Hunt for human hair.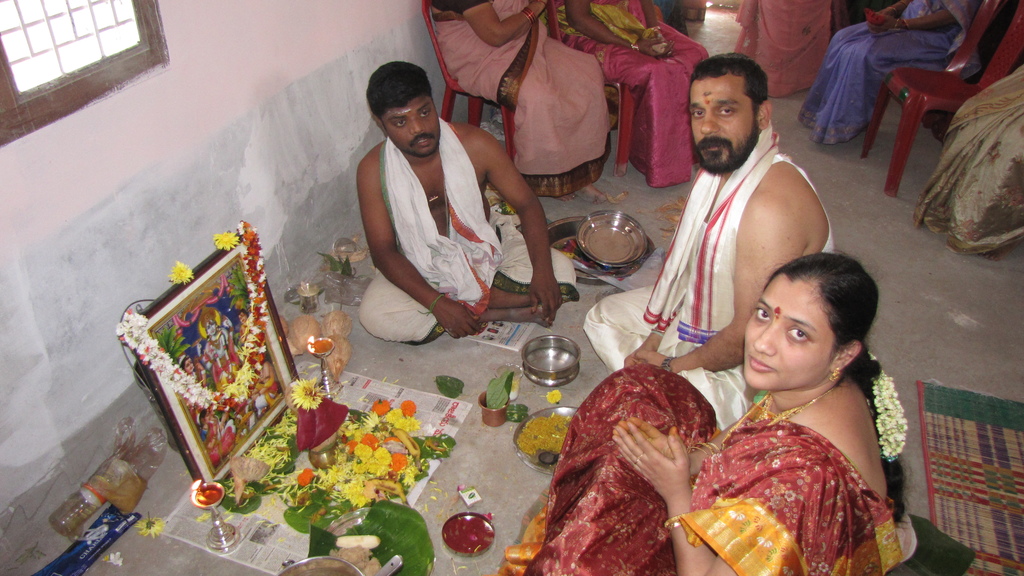
Hunted down at (687, 50, 767, 121).
